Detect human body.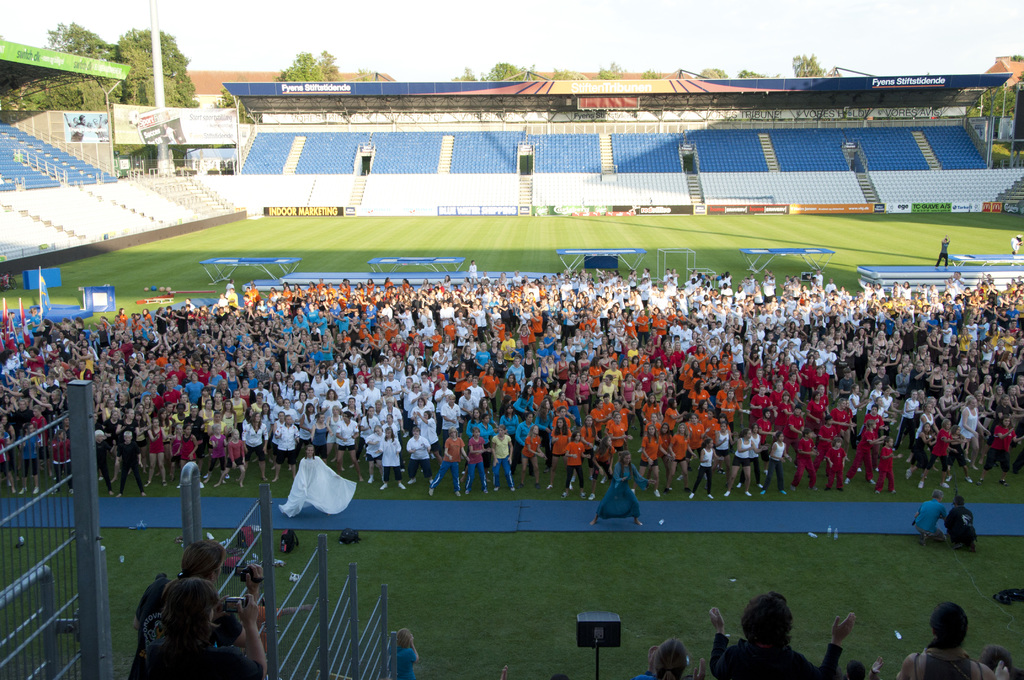
Detected at box(90, 392, 111, 410).
